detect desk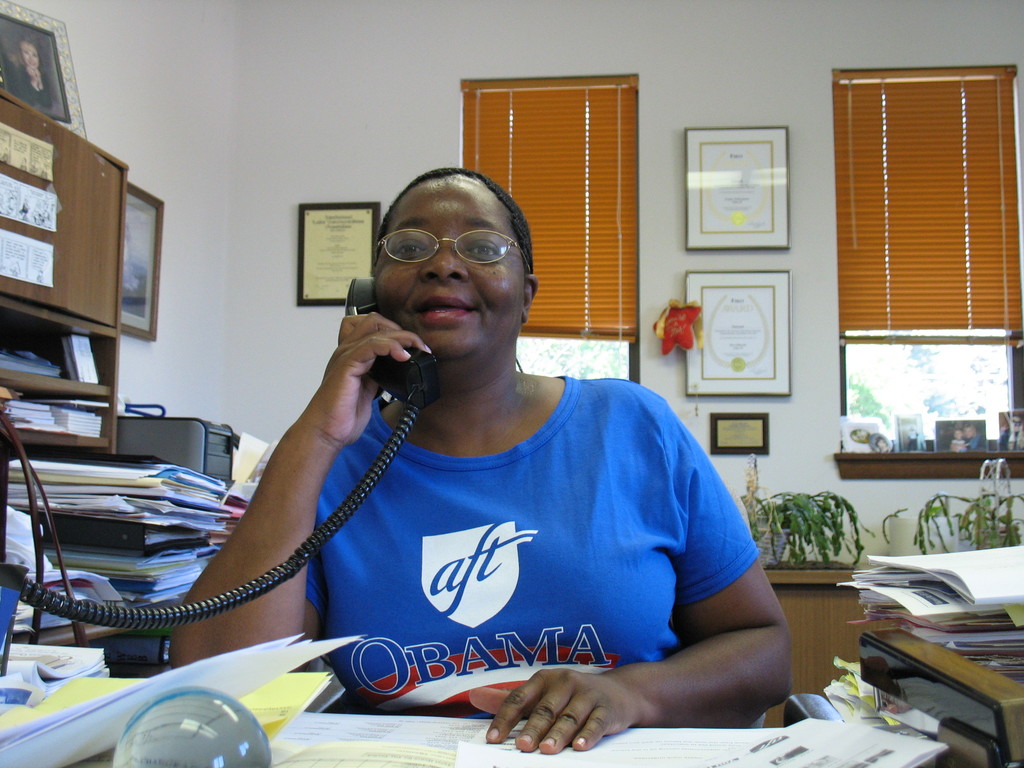
Rect(838, 575, 1023, 758)
